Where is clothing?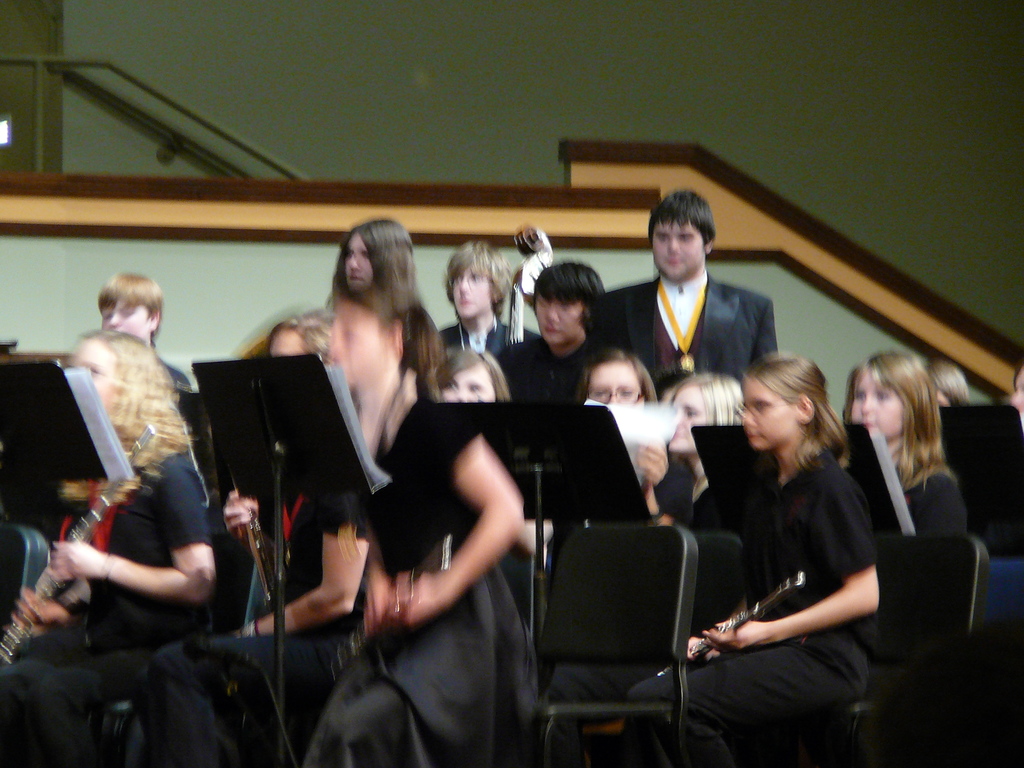
region(435, 326, 535, 358).
